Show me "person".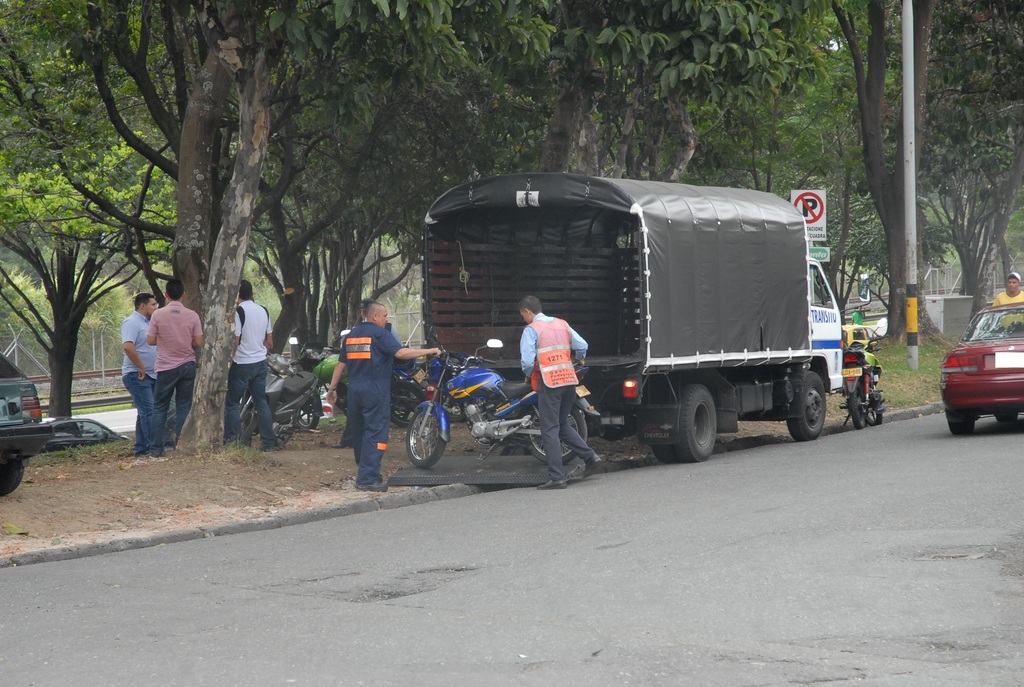
"person" is here: 231 277 279 452.
